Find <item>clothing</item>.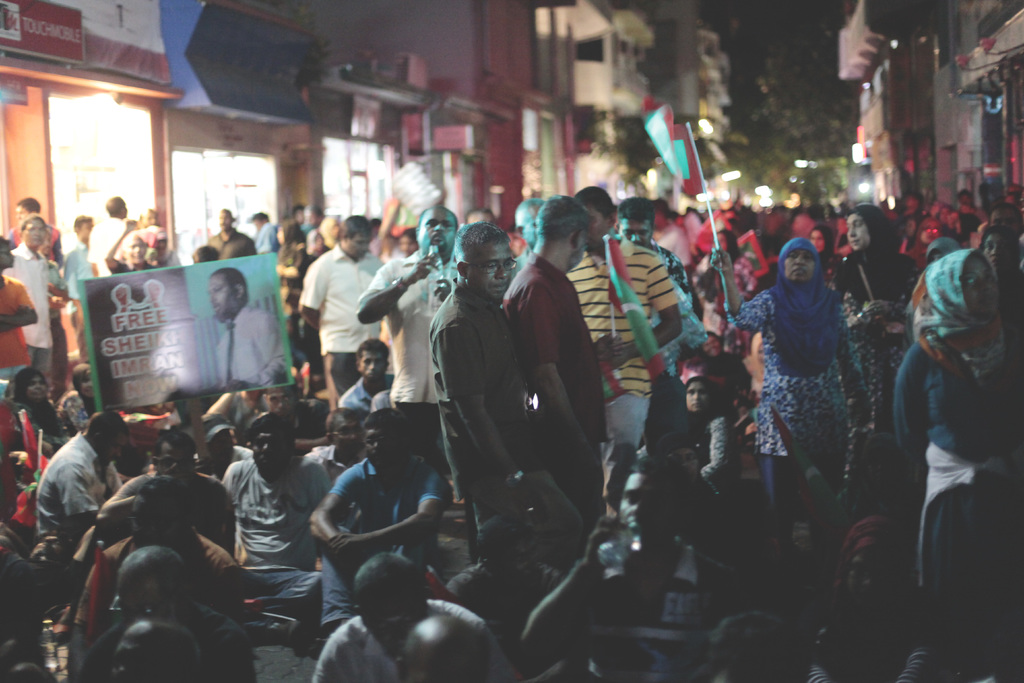
bbox=(203, 226, 250, 260).
